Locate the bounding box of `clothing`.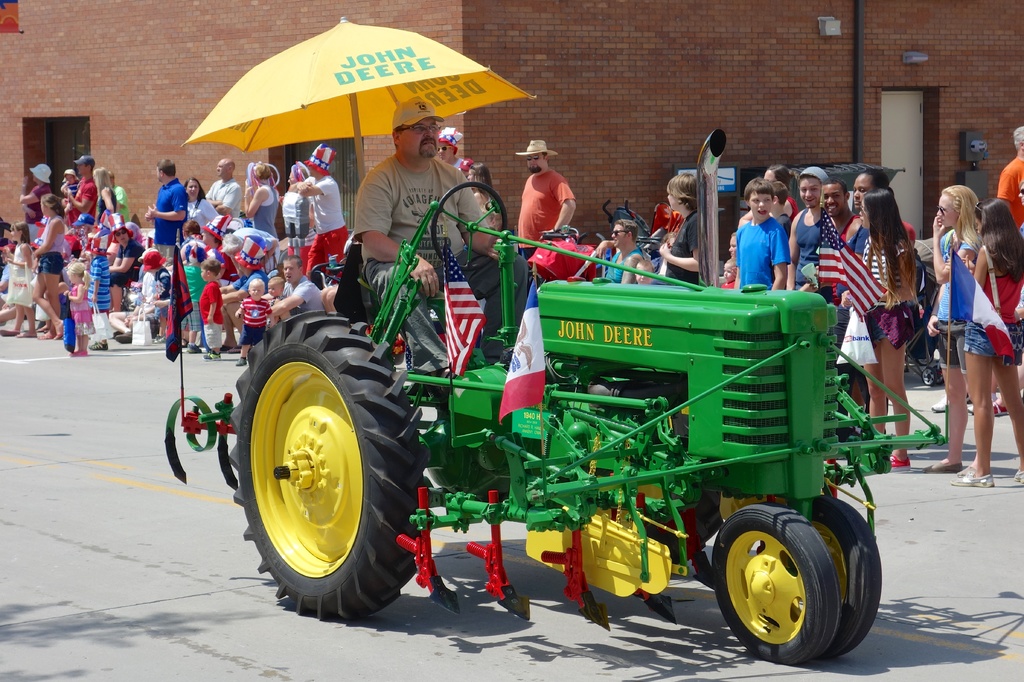
Bounding box: 310,173,347,286.
